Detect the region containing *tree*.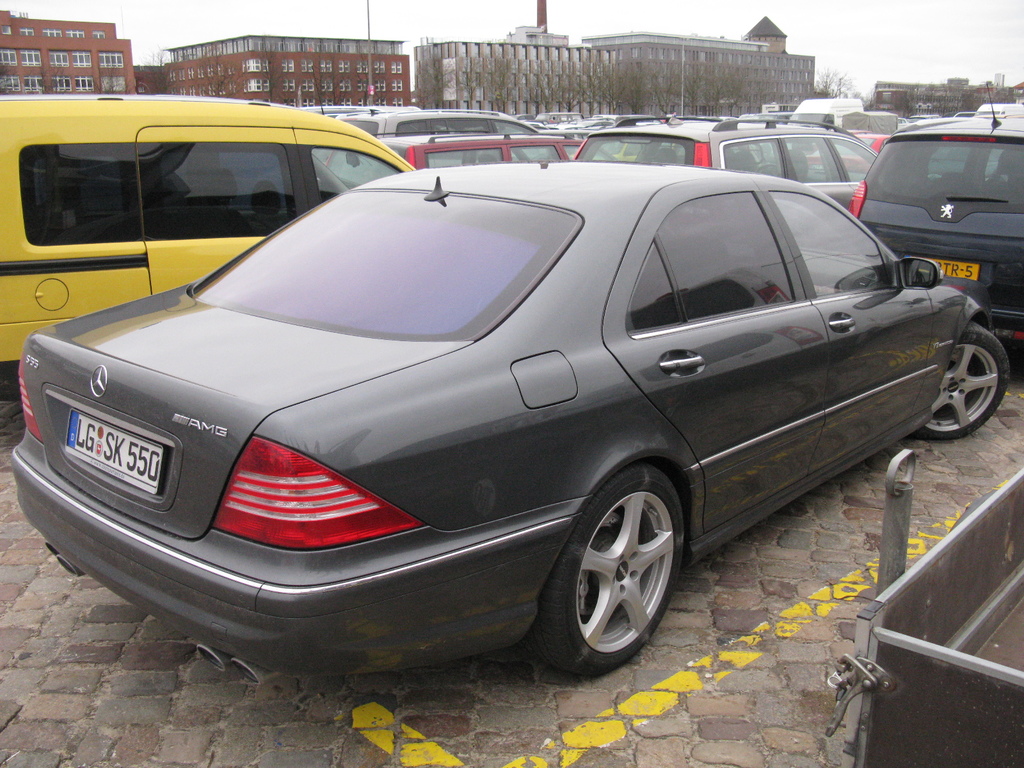
bbox=(305, 52, 353, 107).
